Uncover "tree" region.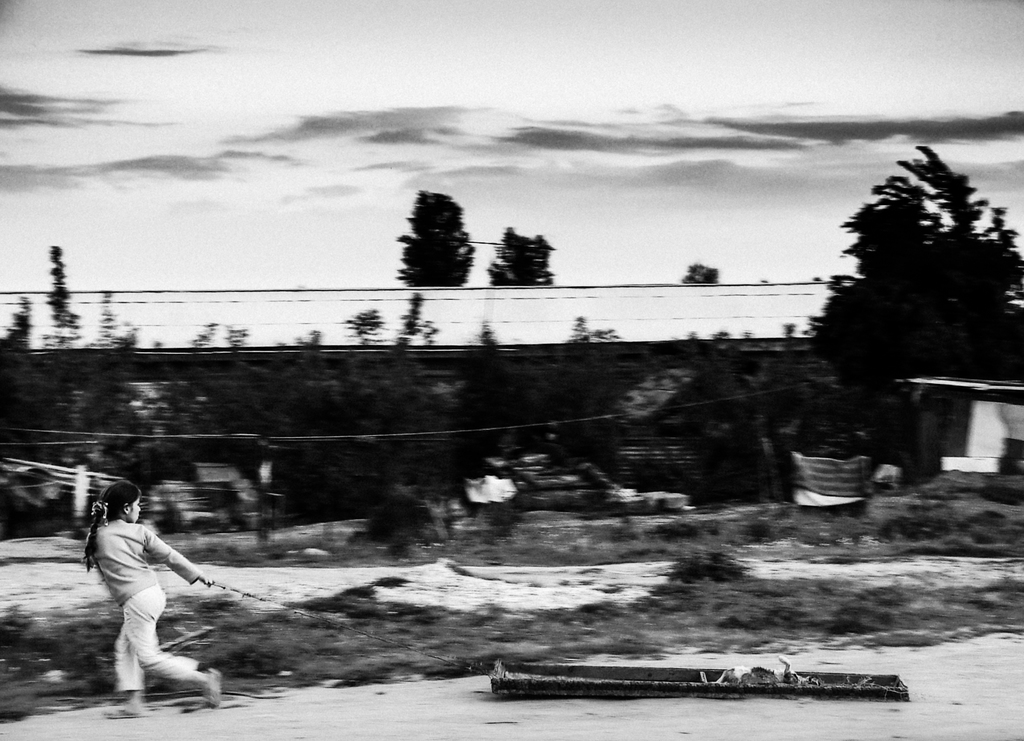
Uncovered: region(393, 193, 472, 293).
